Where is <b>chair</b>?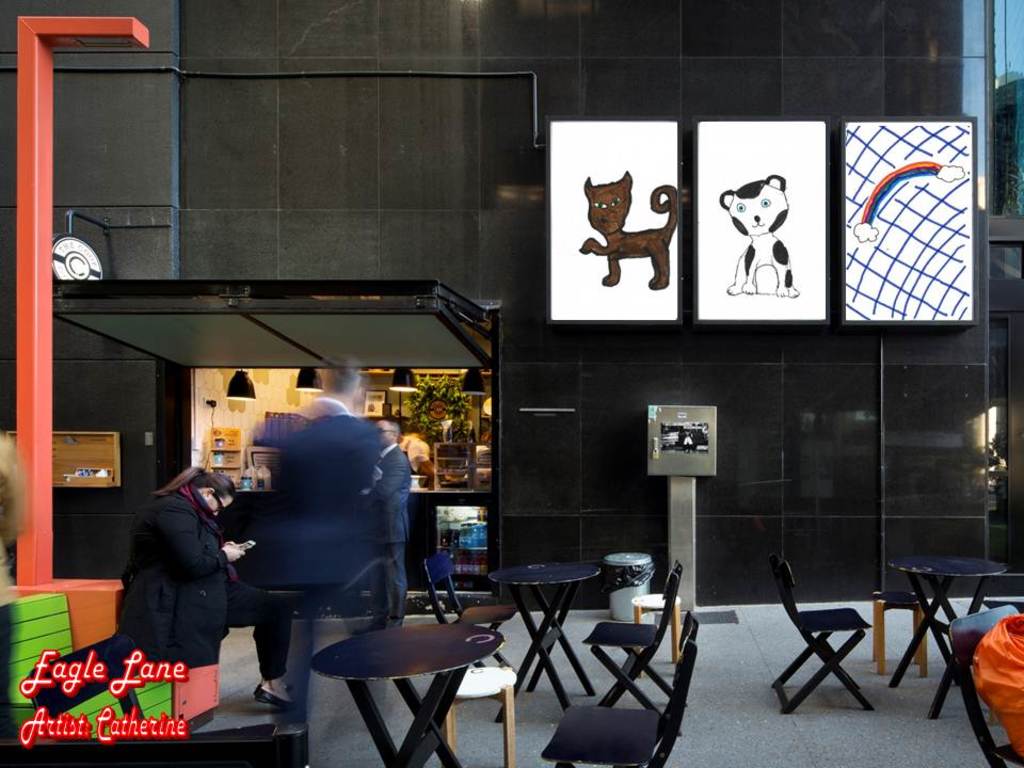
left=934, top=605, right=1023, bottom=767.
